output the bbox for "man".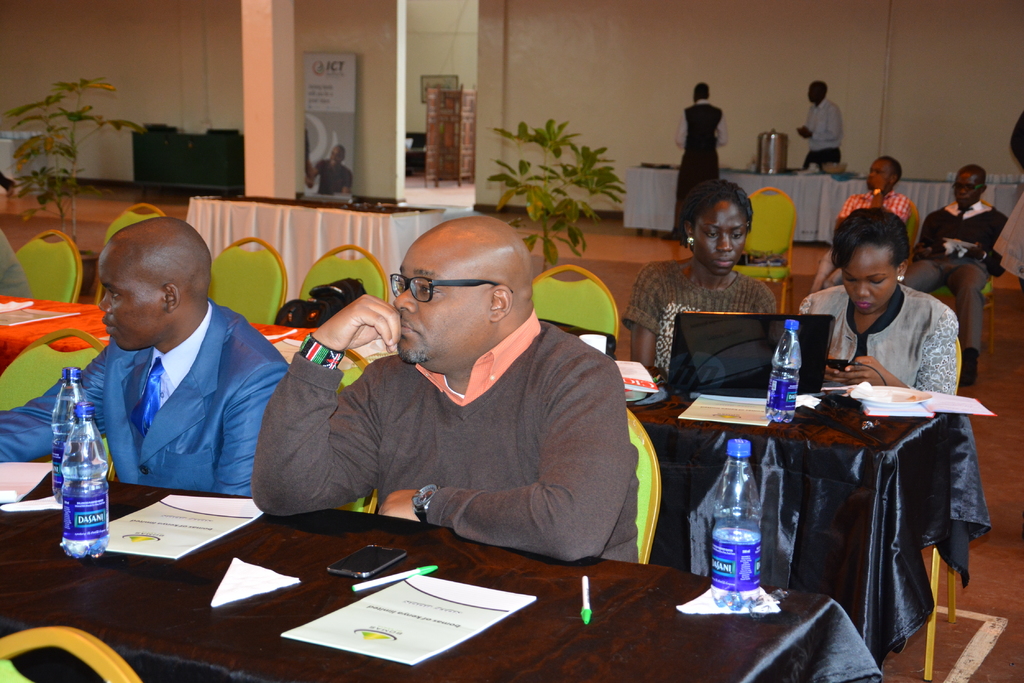
bbox=[797, 76, 845, 168].
